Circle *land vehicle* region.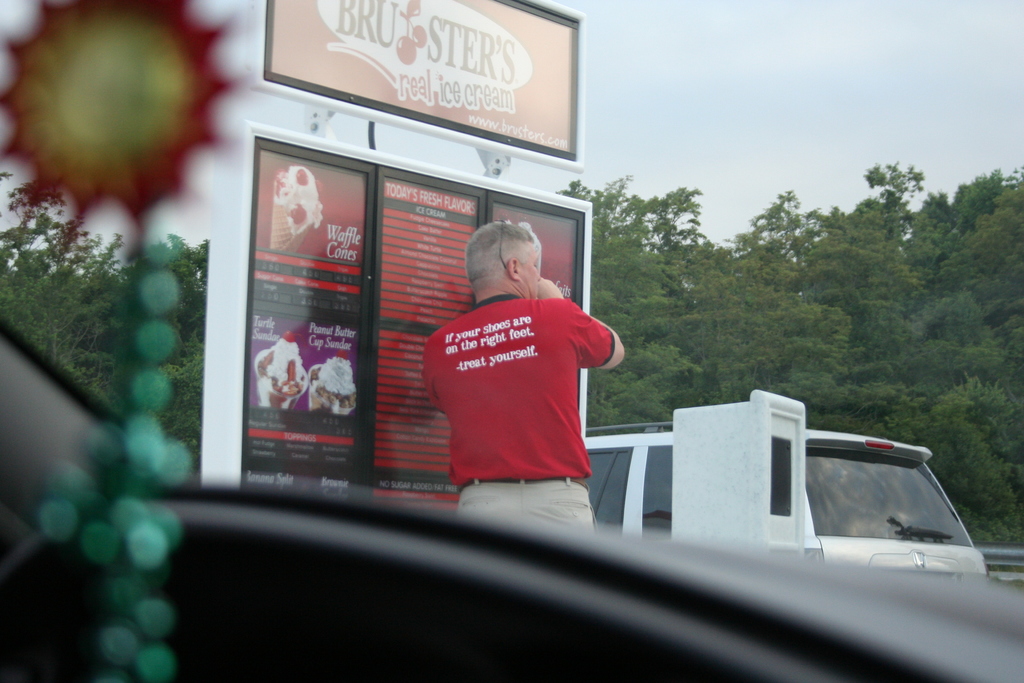
Region: x1=576 y1=411 x2=989 y2=577.
